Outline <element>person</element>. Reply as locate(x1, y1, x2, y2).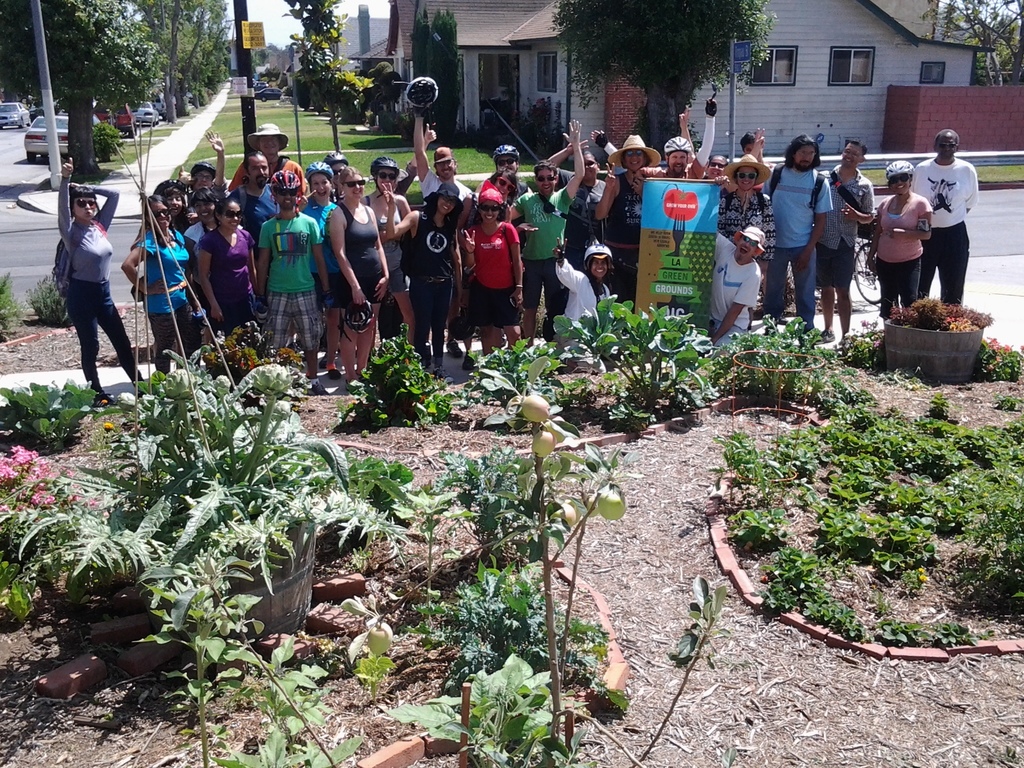
locate(155, 182, 195, 241).
